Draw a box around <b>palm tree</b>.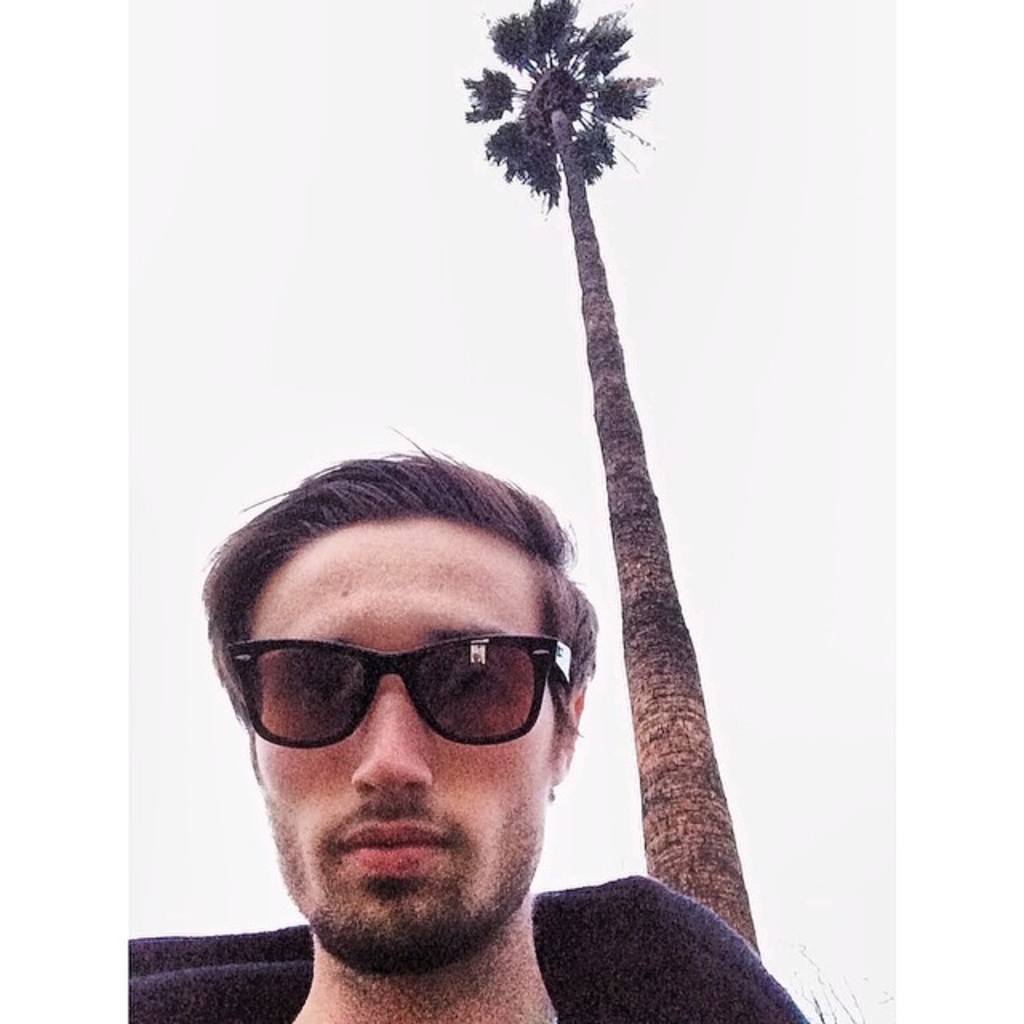
locate(461, 3, 758, 925).
